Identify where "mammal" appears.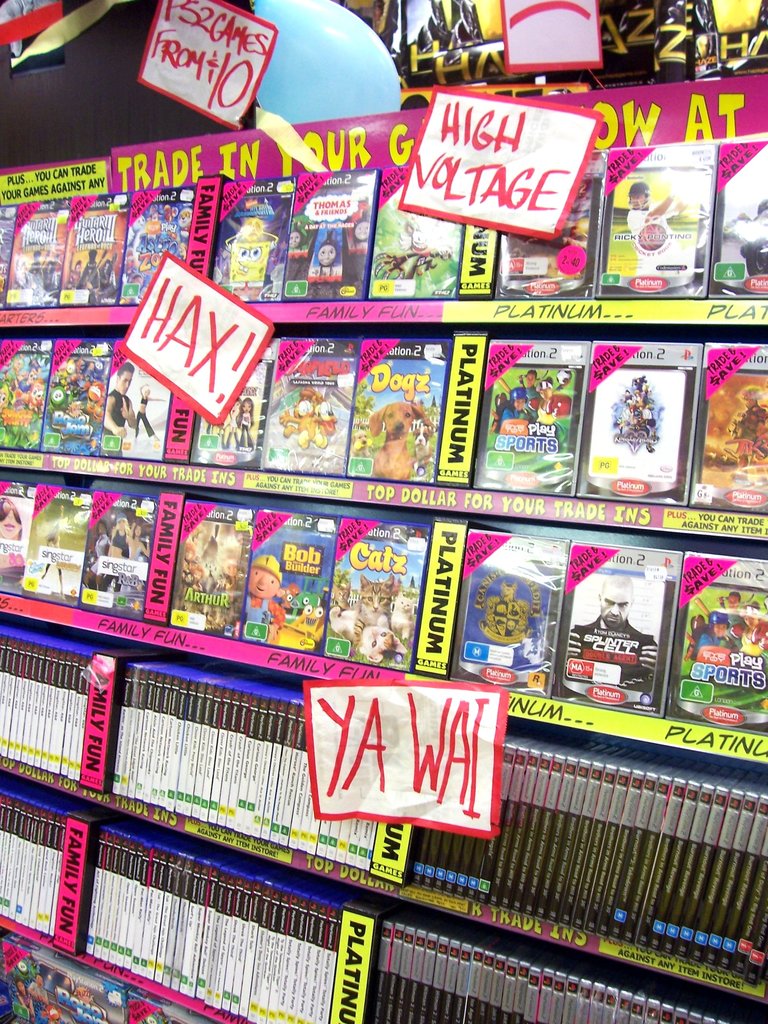
Appears at <box>237,396,255,449</box>.
